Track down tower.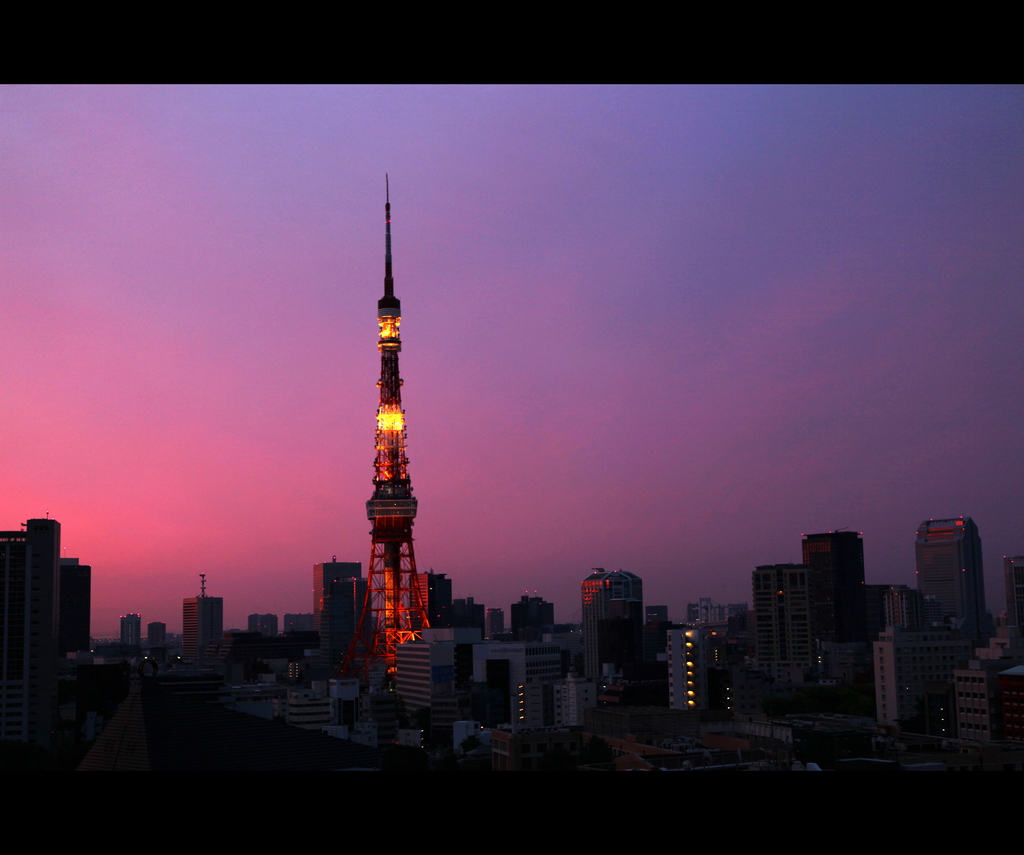
Tracked to 589:574:645:703.
